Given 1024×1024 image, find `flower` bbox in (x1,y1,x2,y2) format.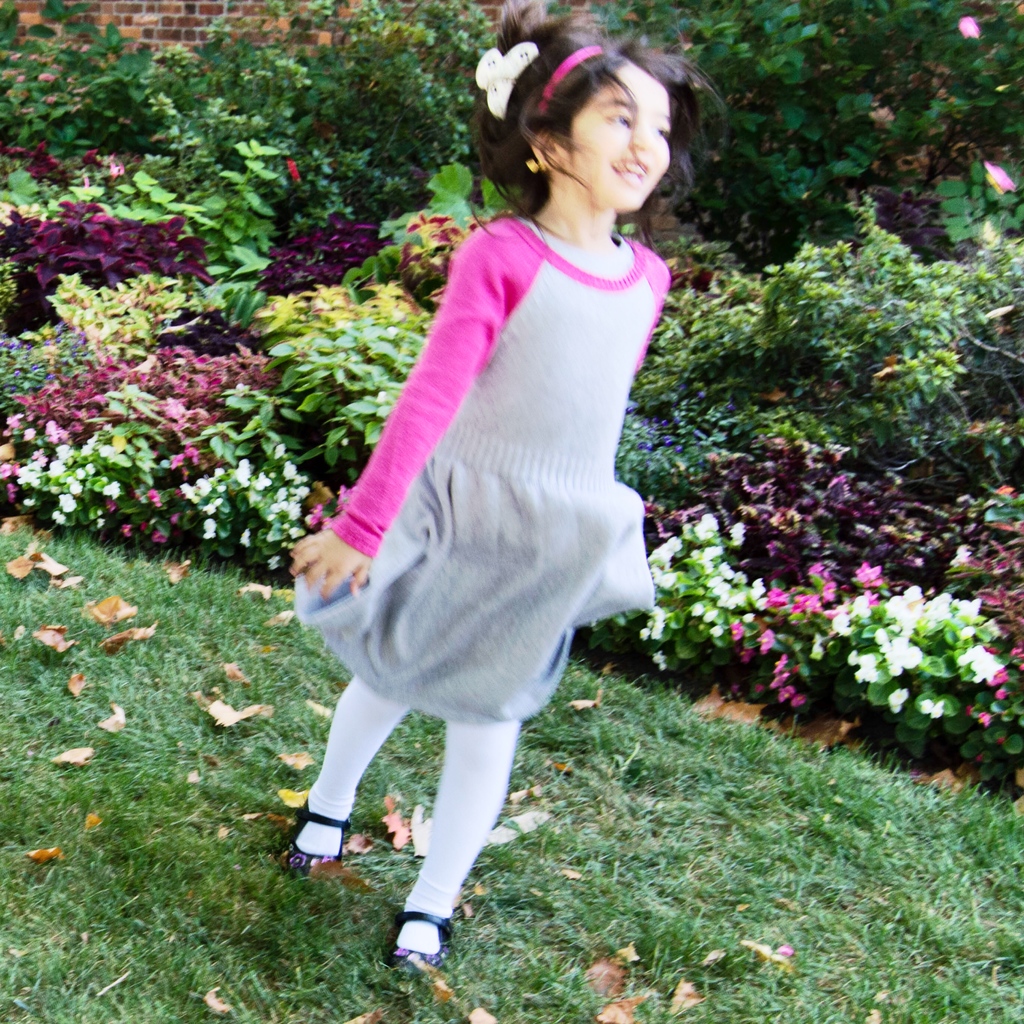
(729,620,745,640).
